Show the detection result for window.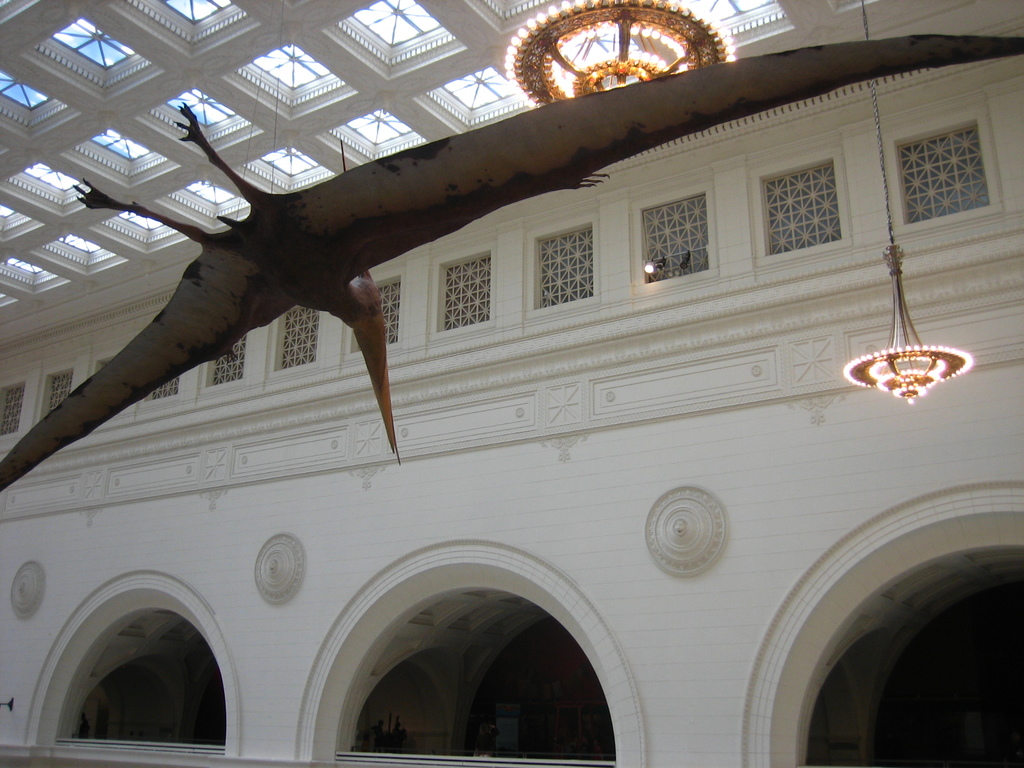
[526, 211, 599, 319].
